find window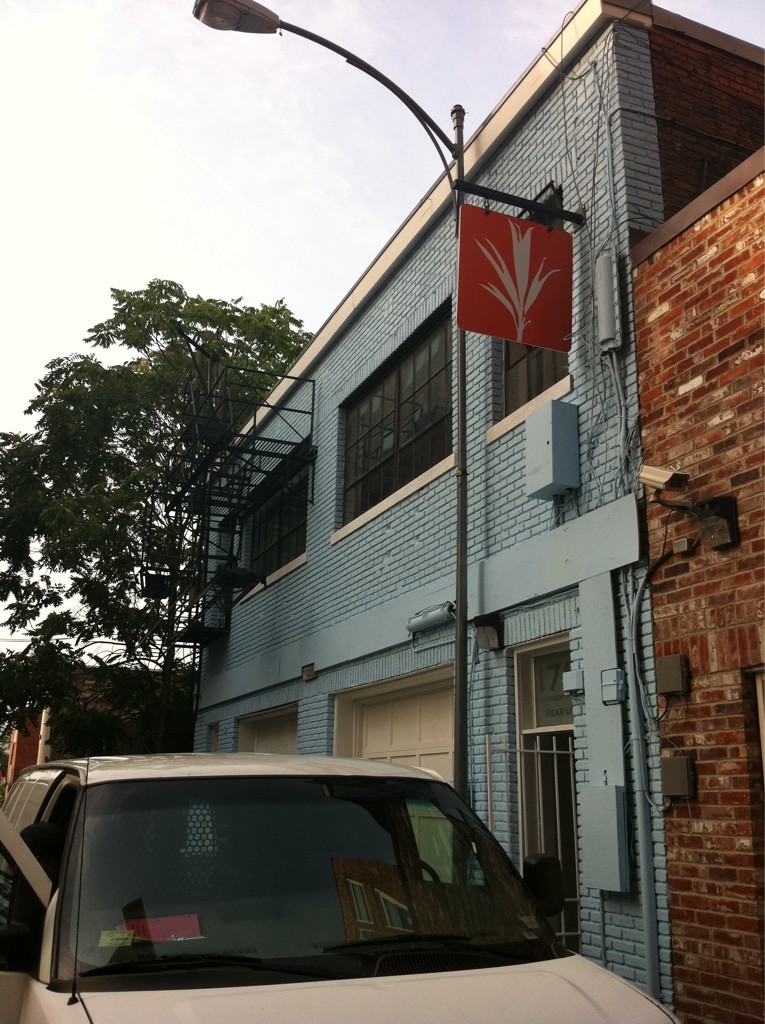
<region>236, 440, 309, 600</region>
